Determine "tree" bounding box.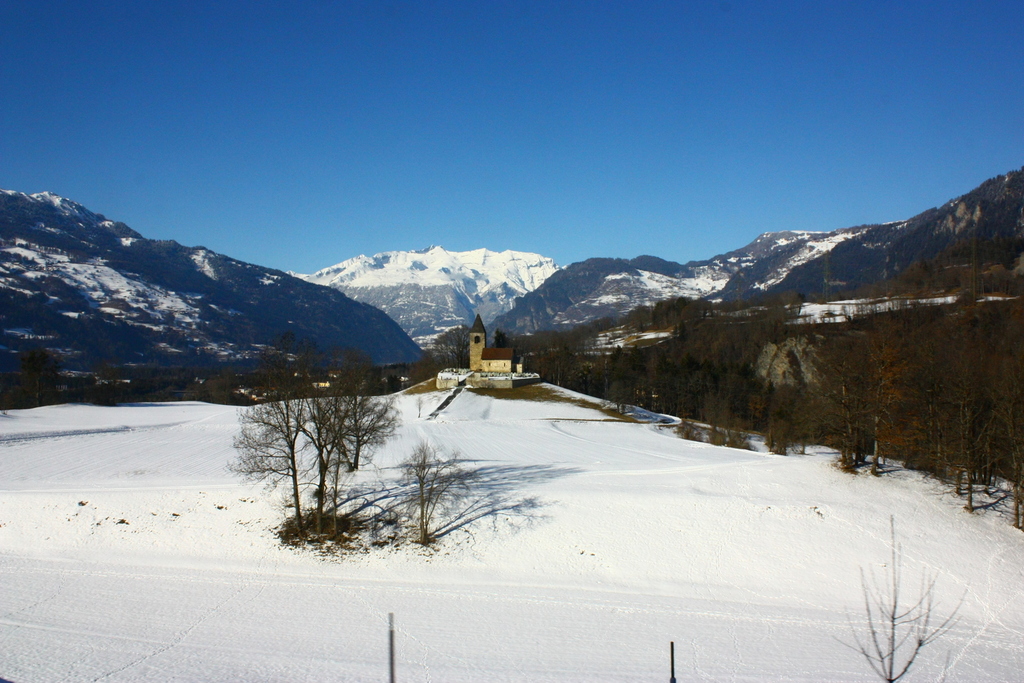
Determined: <box>328,369,404,470</box>.
